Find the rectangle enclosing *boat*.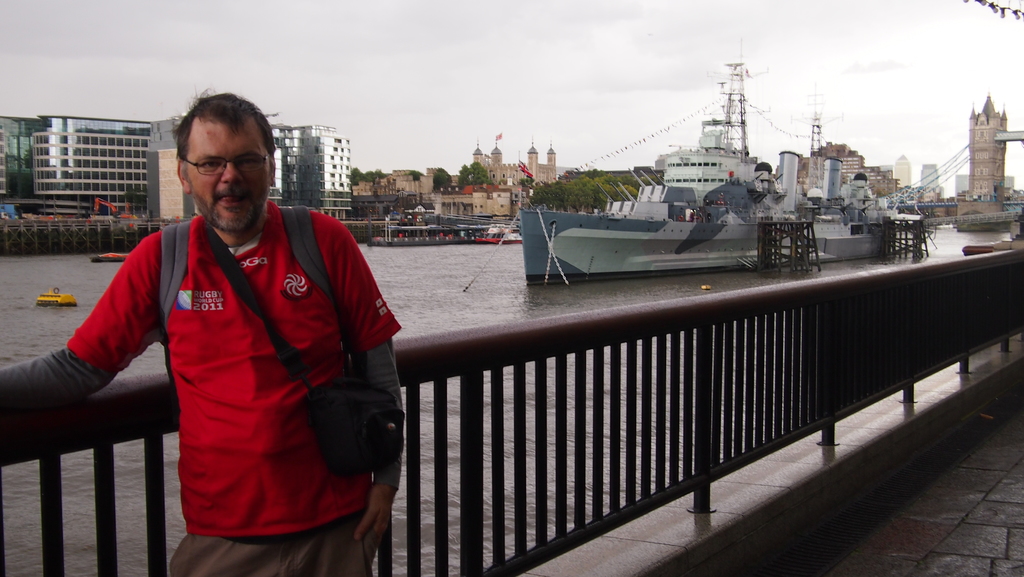
(465, 58, 975, 275).
